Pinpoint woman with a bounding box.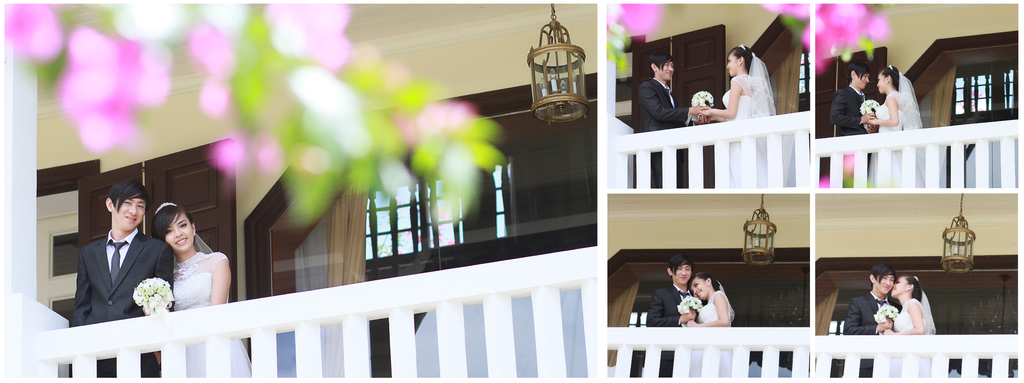
[left=697, top=38, right=784, bottom=188].
